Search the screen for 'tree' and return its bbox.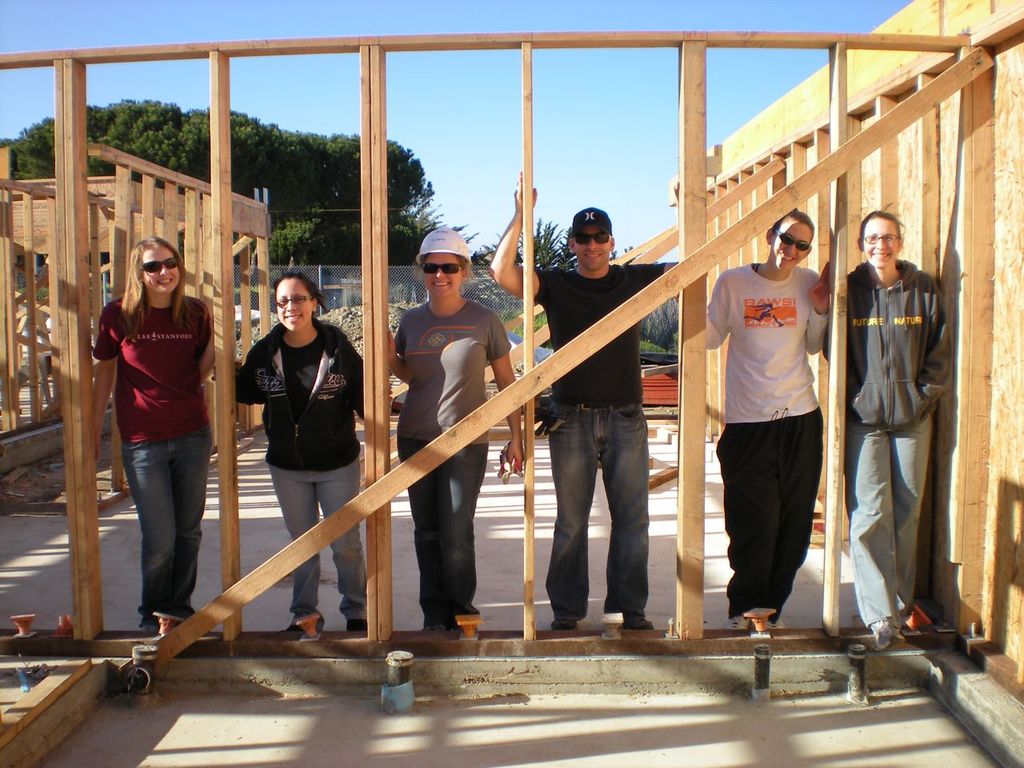
Found: 252 211 433 269.
